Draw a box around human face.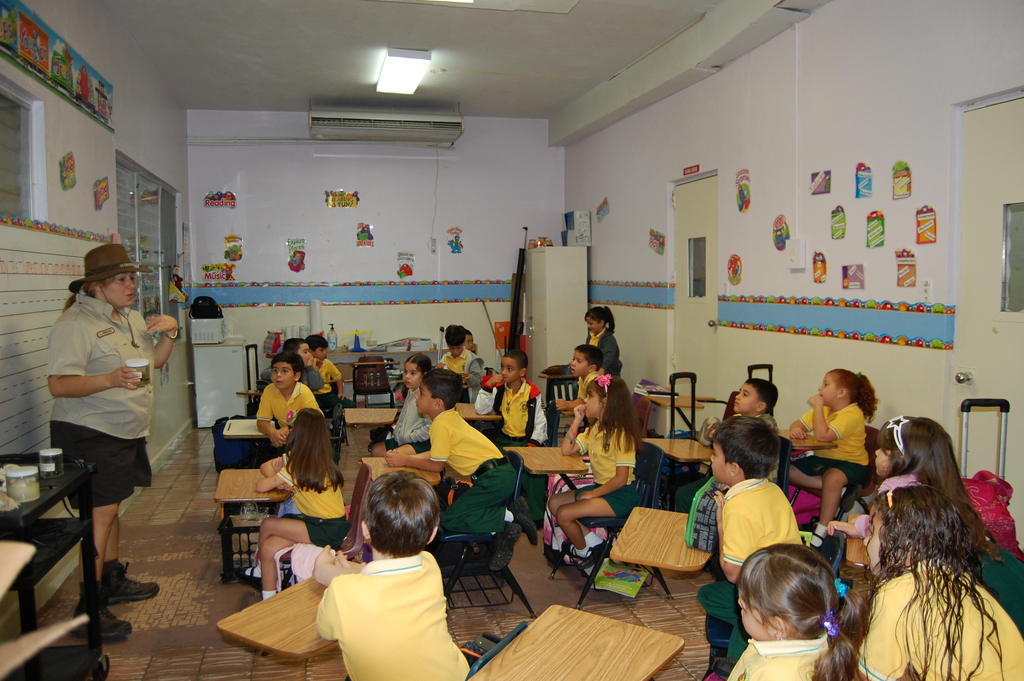
bbox=[271, 363, 294, 393].
